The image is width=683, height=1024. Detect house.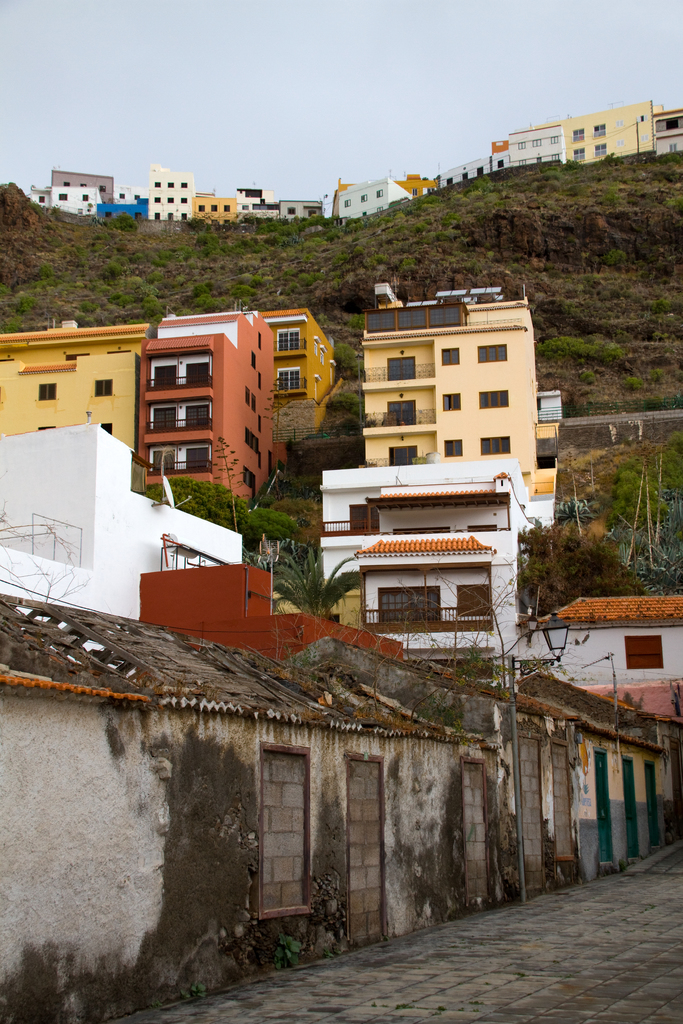
Detection: pyautogui.locateOnScreen(324, 445, 546, 671).
